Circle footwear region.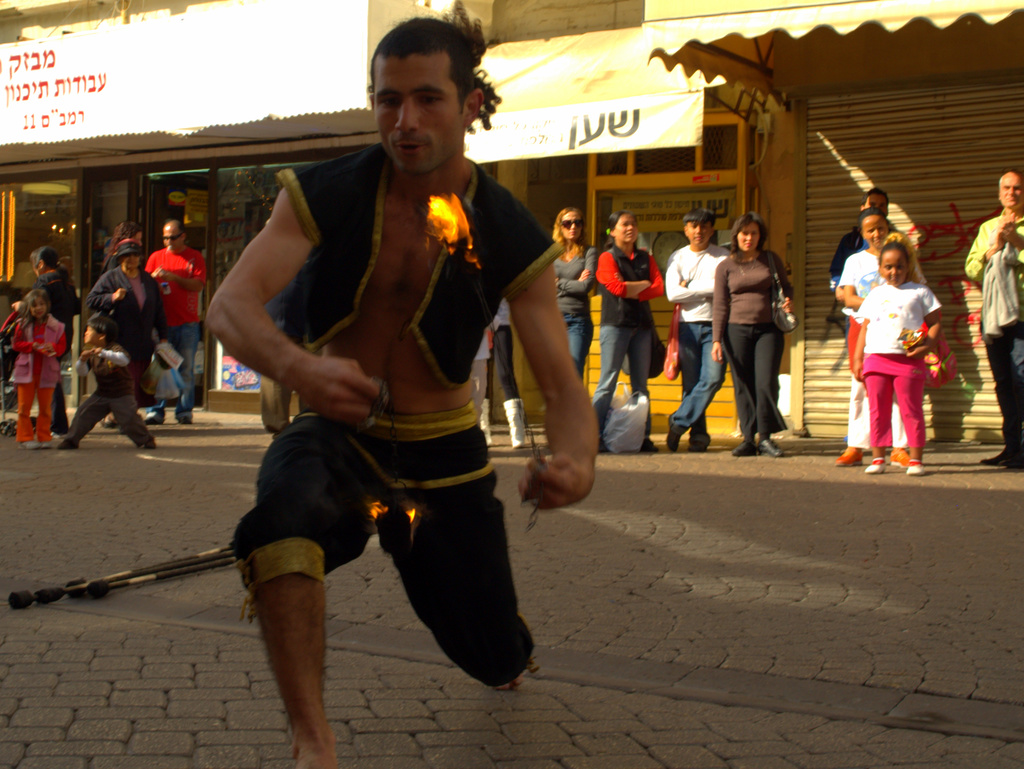
Region: <box>978,449,1008,466</box>.
